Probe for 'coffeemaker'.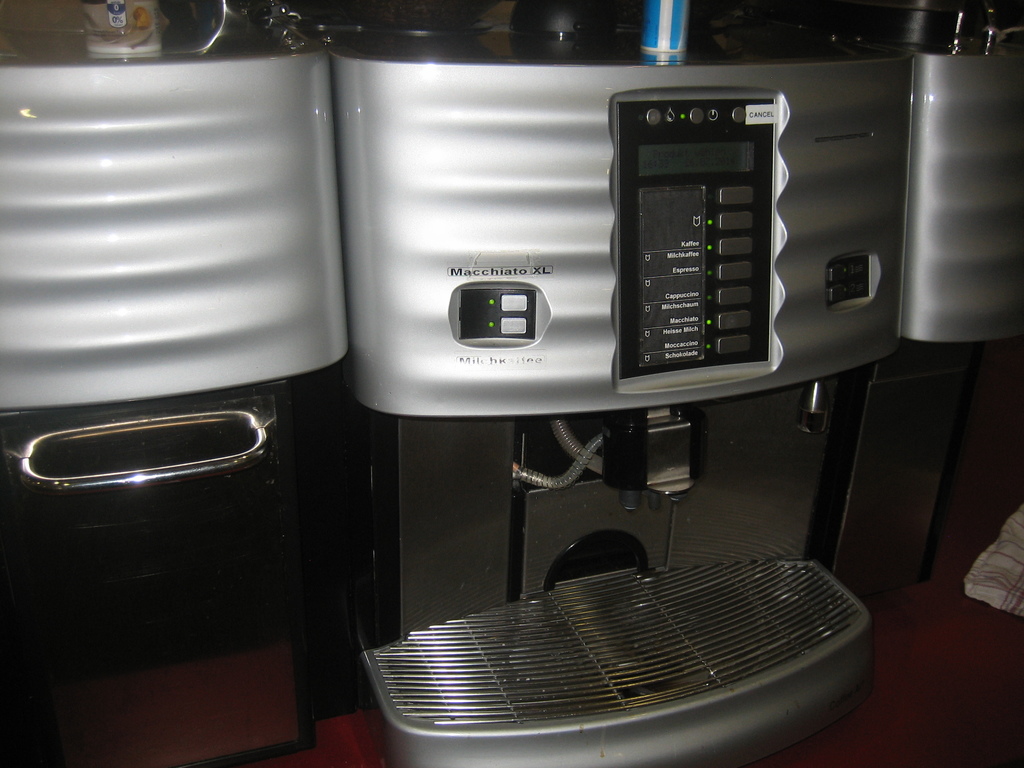
Probe result: 0/0/355/765.
